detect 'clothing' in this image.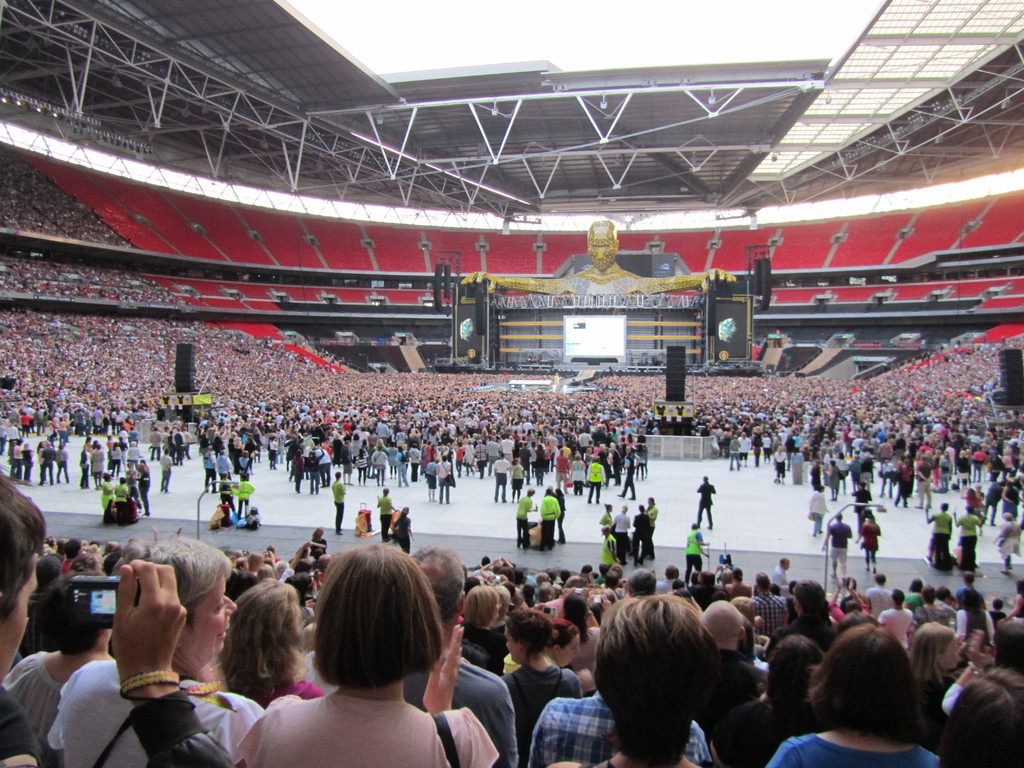
Detection: [748,730,947,767].
